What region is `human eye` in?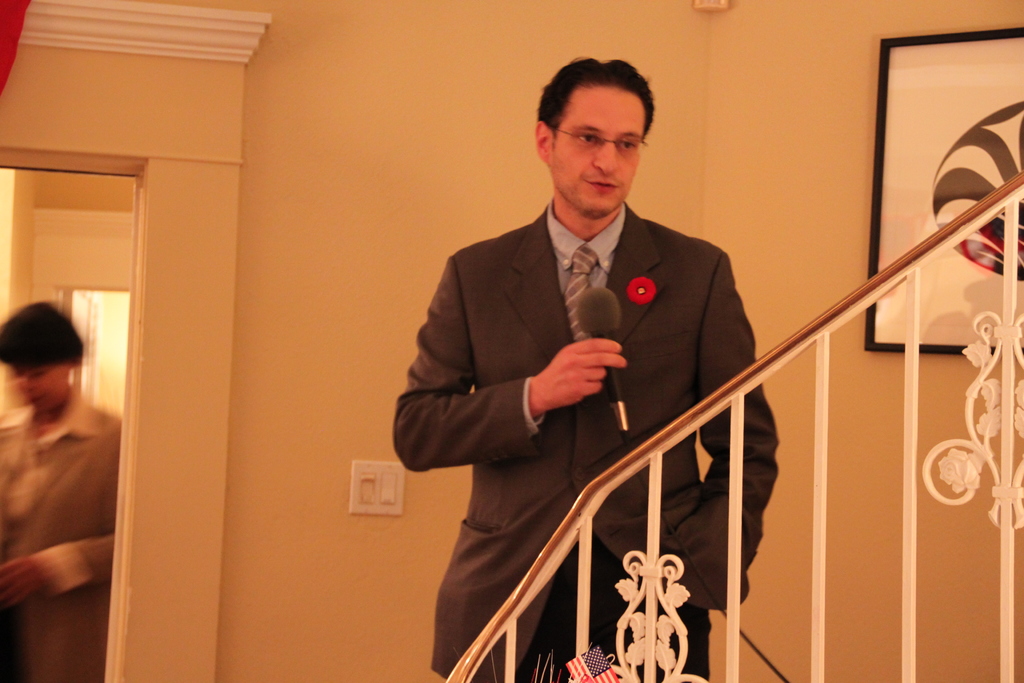
pyautogui.locateOnScreen(575, 131, 600, 146).
